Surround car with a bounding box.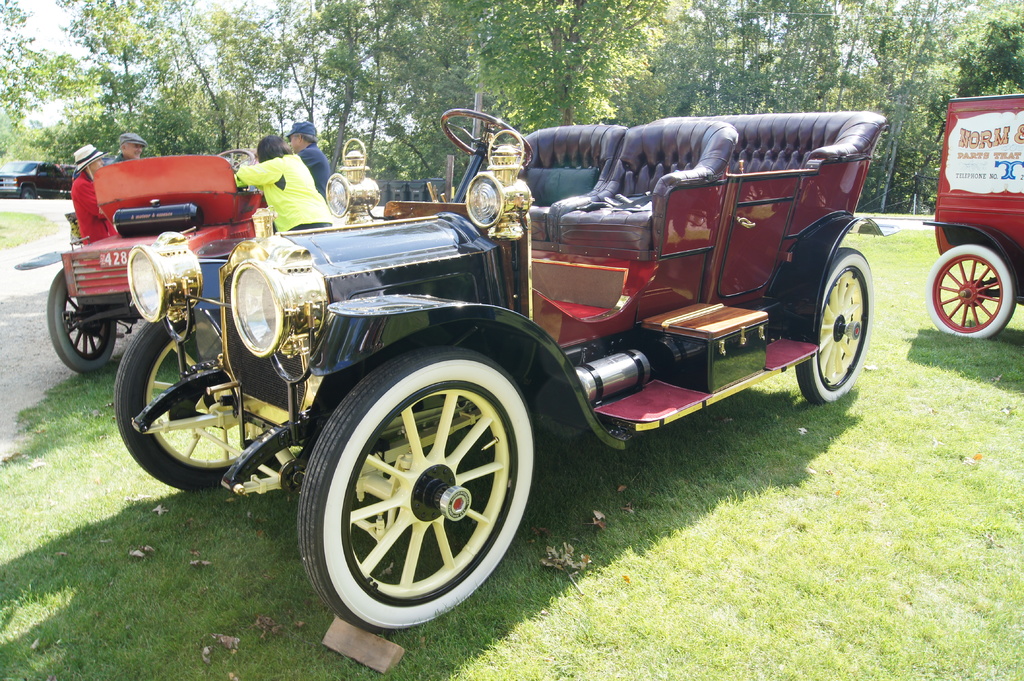
l=1, t=158, r=72, b=198.
